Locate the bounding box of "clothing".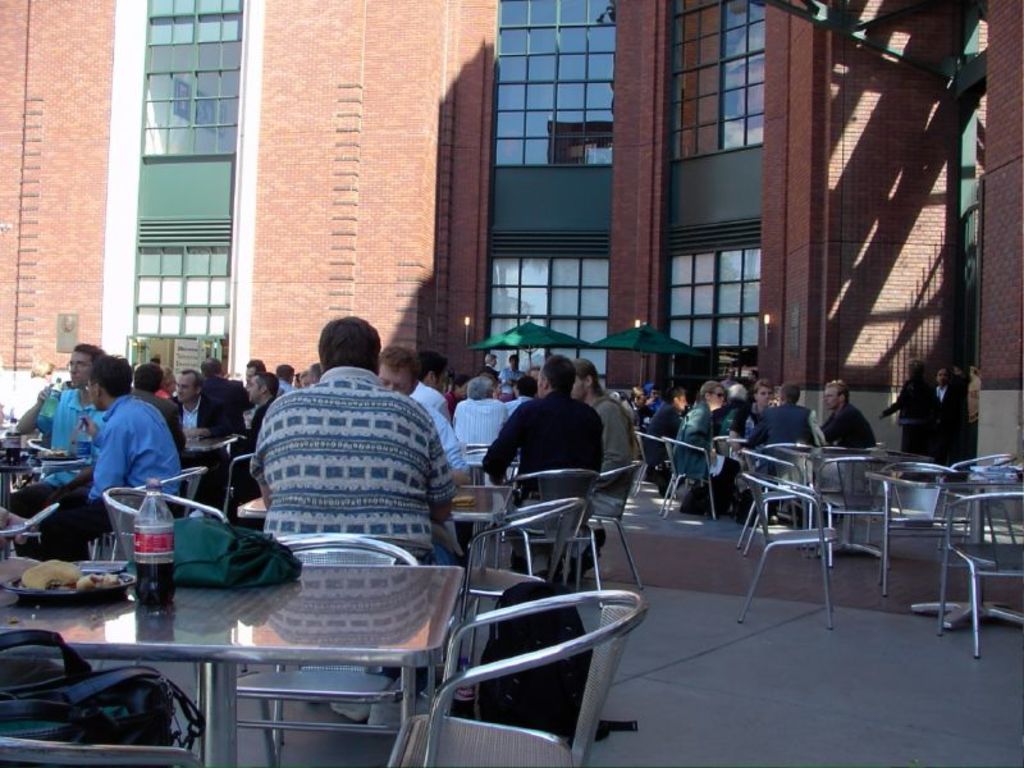
Bounding box: box=[4, 387, 106, 515].
